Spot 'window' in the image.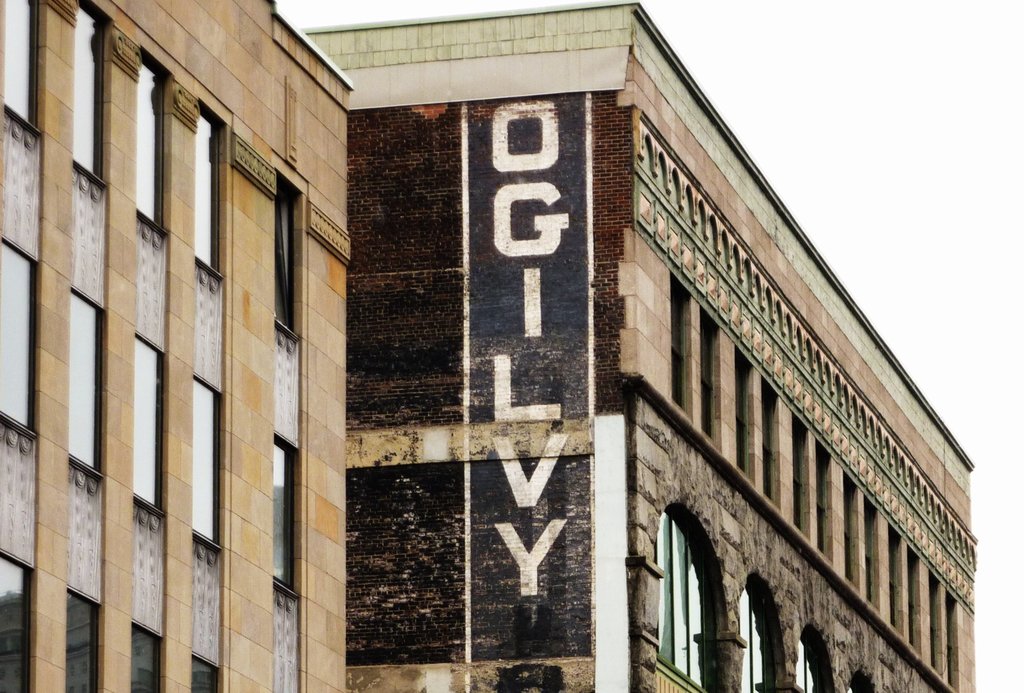
'window' found at [left=67, top=288, right=105, bottom=478].
